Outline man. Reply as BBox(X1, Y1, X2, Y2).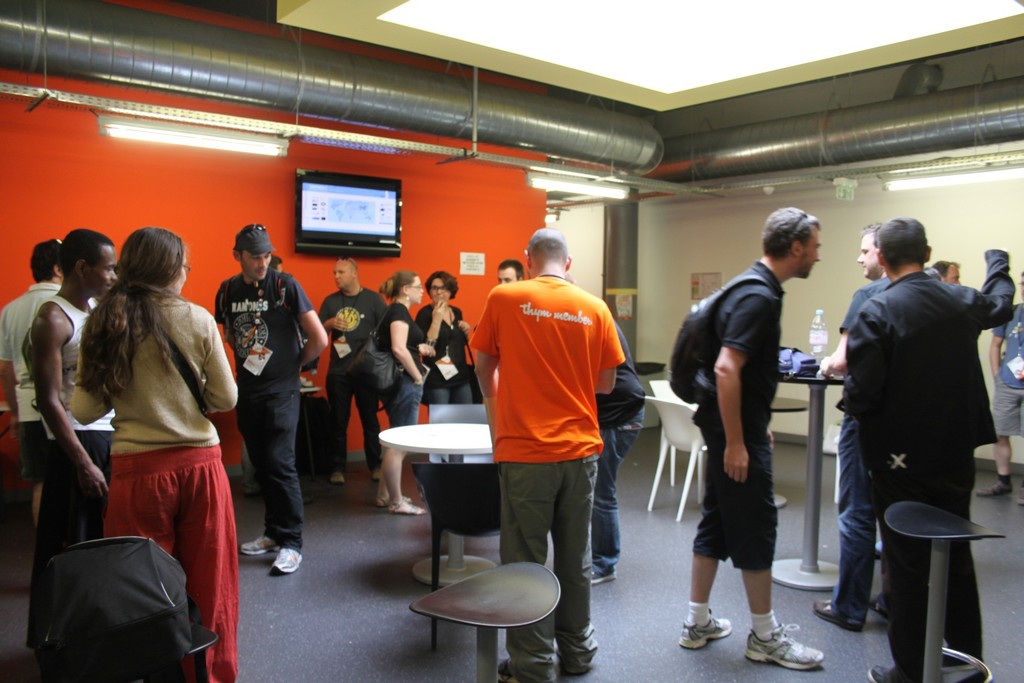
BBox(842, 215, 1015, 682).
